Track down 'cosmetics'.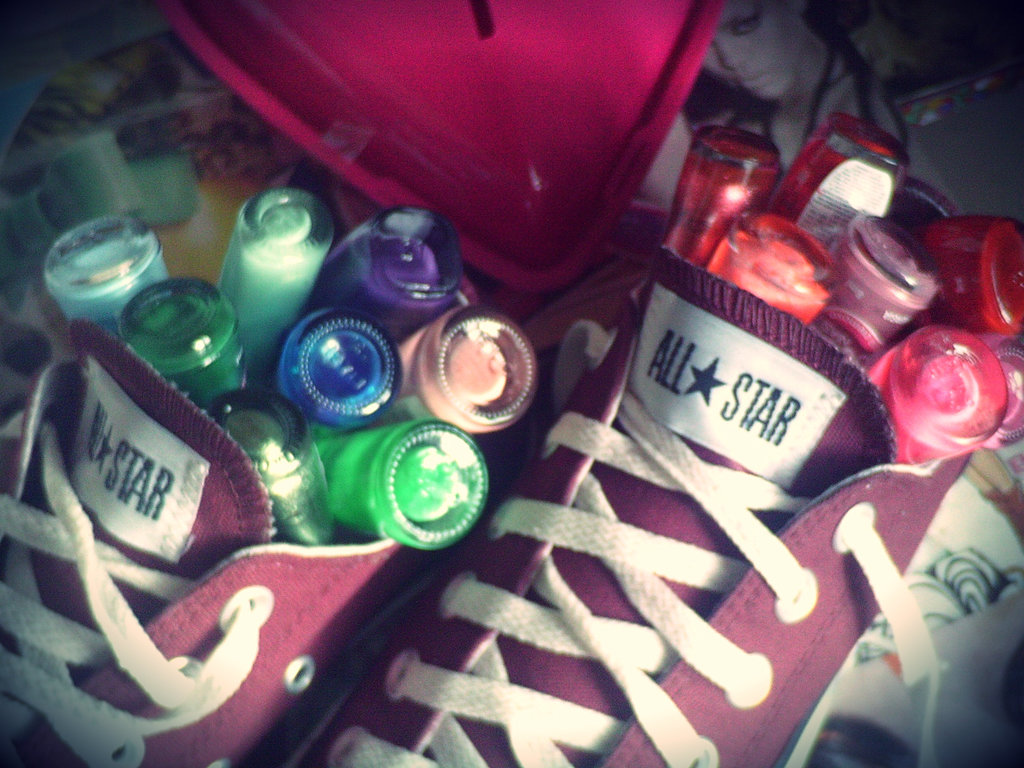
Tracked to x1=310, y1=416, x2=479, y2=559.
